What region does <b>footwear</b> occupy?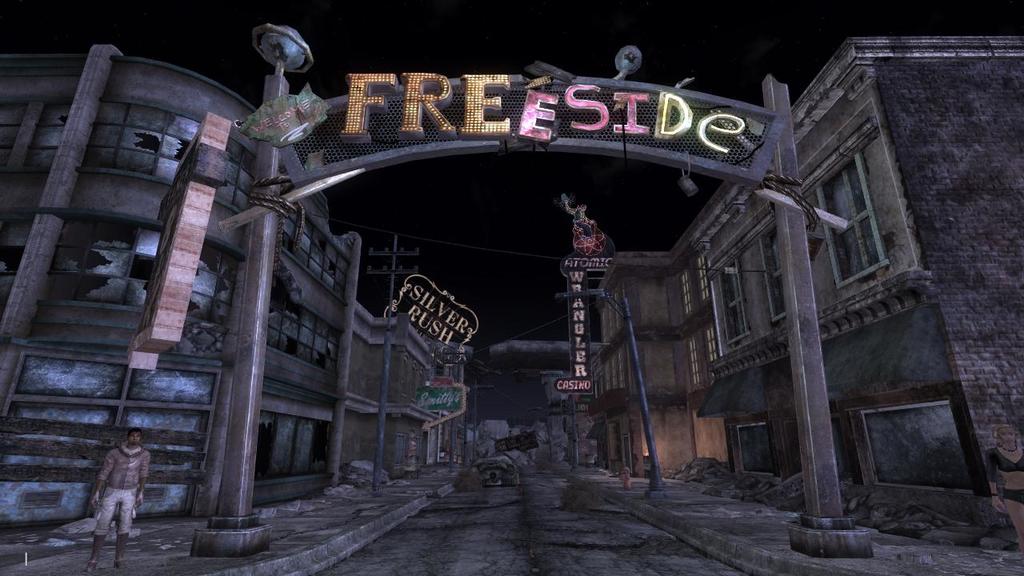
{"left": 84, "top": 536, "right": 106, "bottom": 570}.
